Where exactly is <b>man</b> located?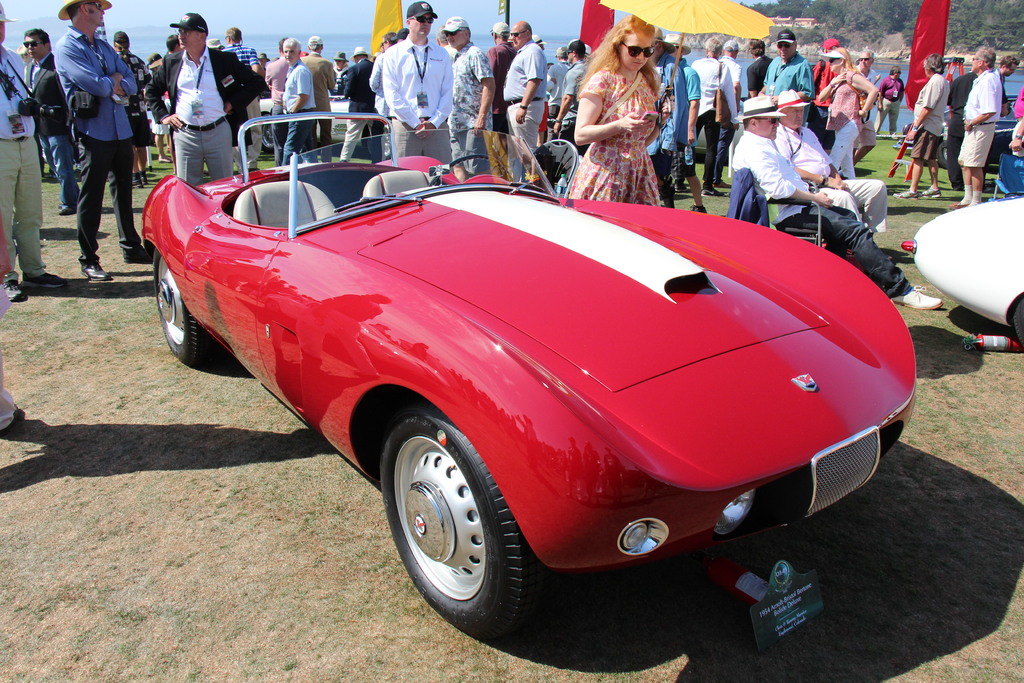
Its bounding box is box=[335, 44, 374, 167].
